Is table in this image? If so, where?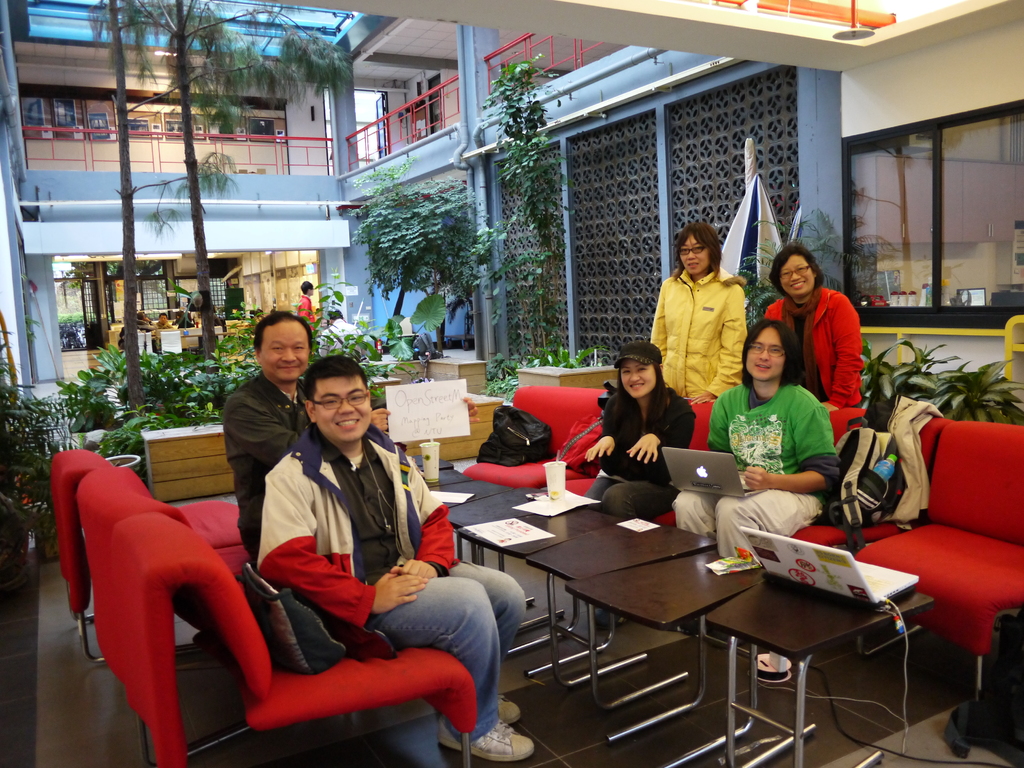
Yes, at 570 547 769 742.
